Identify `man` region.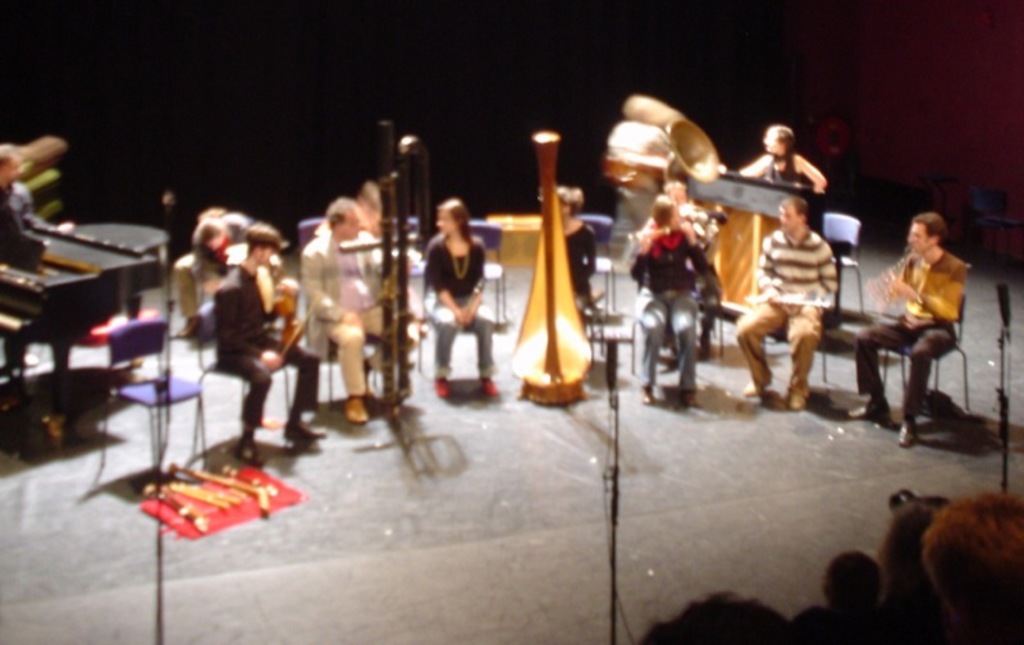
Region: box(749, 179, 865, 407).
